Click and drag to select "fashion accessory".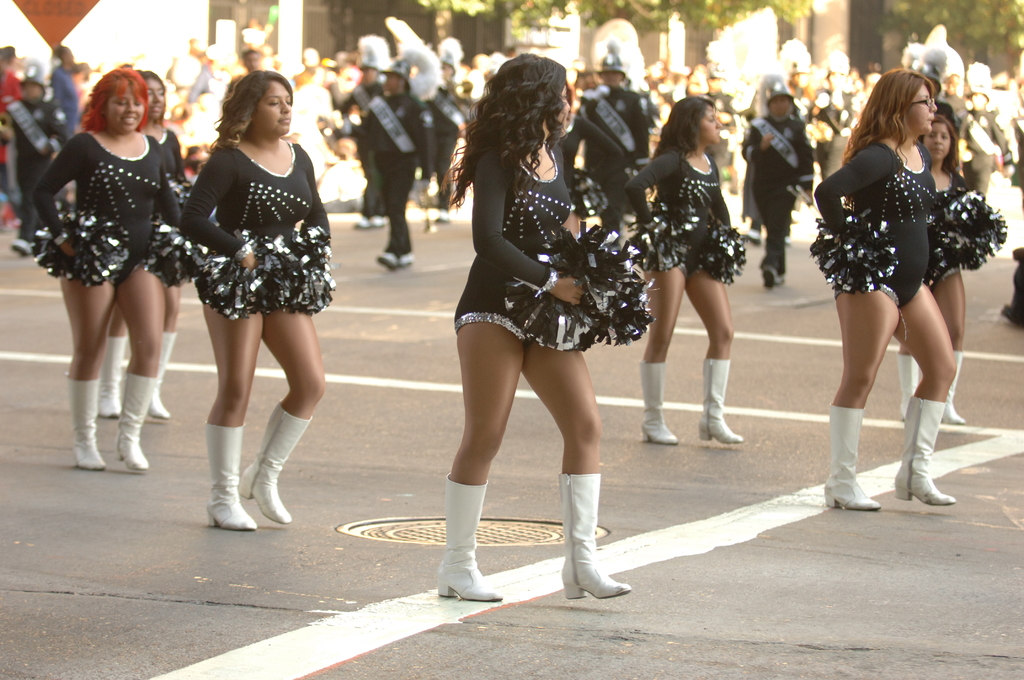
Selection: region(943, 350, 967, 424).
